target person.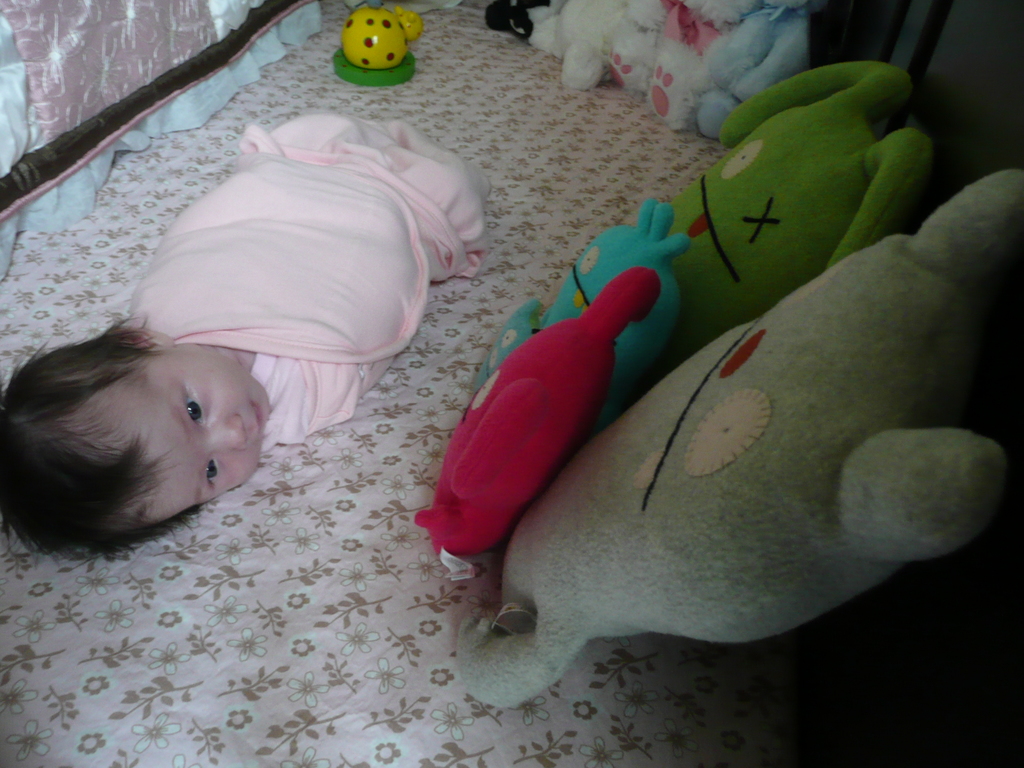
Target region: detection(0, 103, 499, 563).
